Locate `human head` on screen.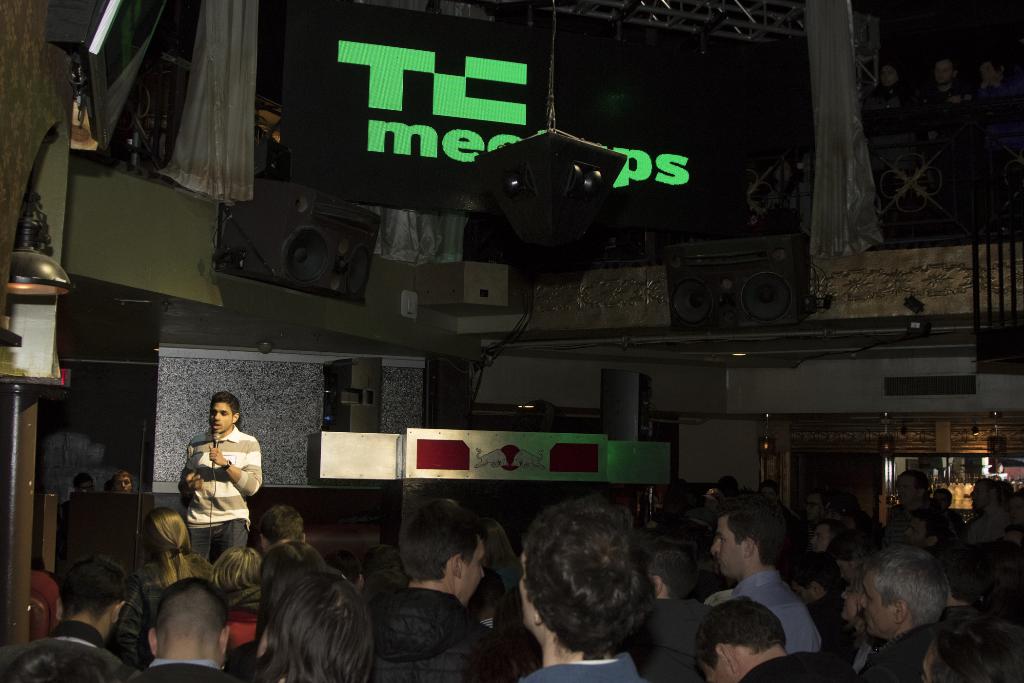
On screen at [left=639, top=548, right=694, bottom=600].
